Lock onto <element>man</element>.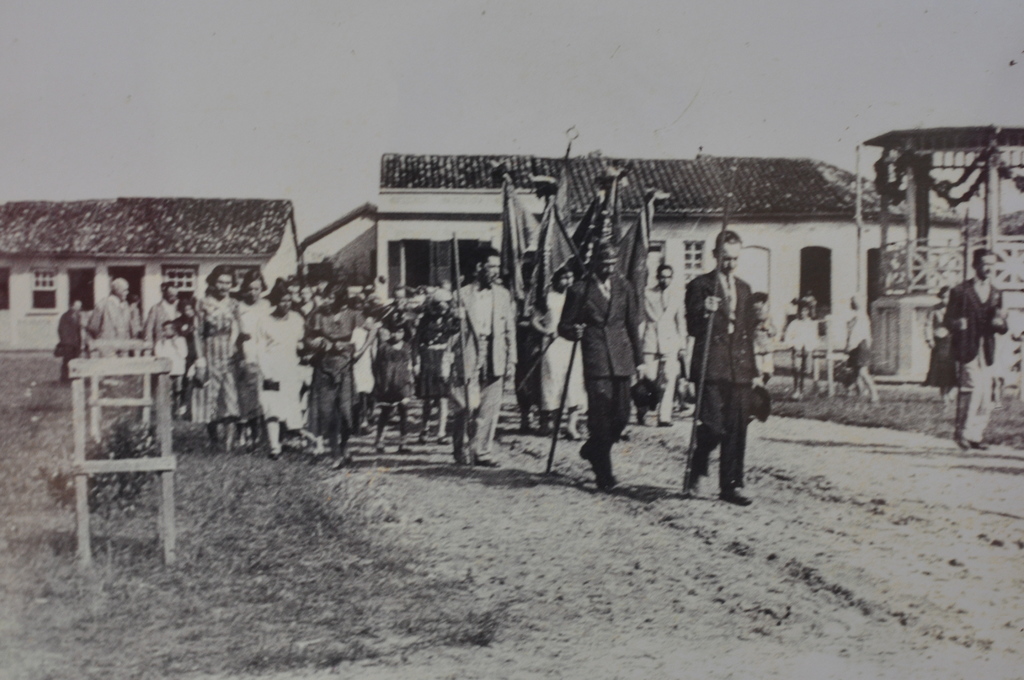
Locked: <box>447,247,516,463</box>.
